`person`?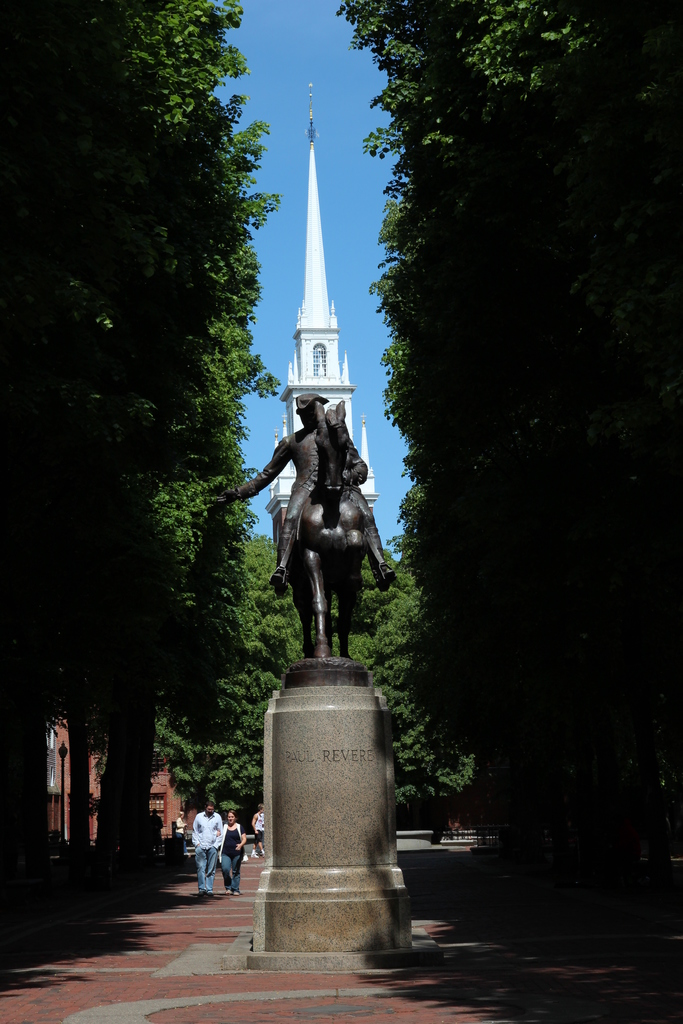
bbox=[218, 806, 244, 902]
